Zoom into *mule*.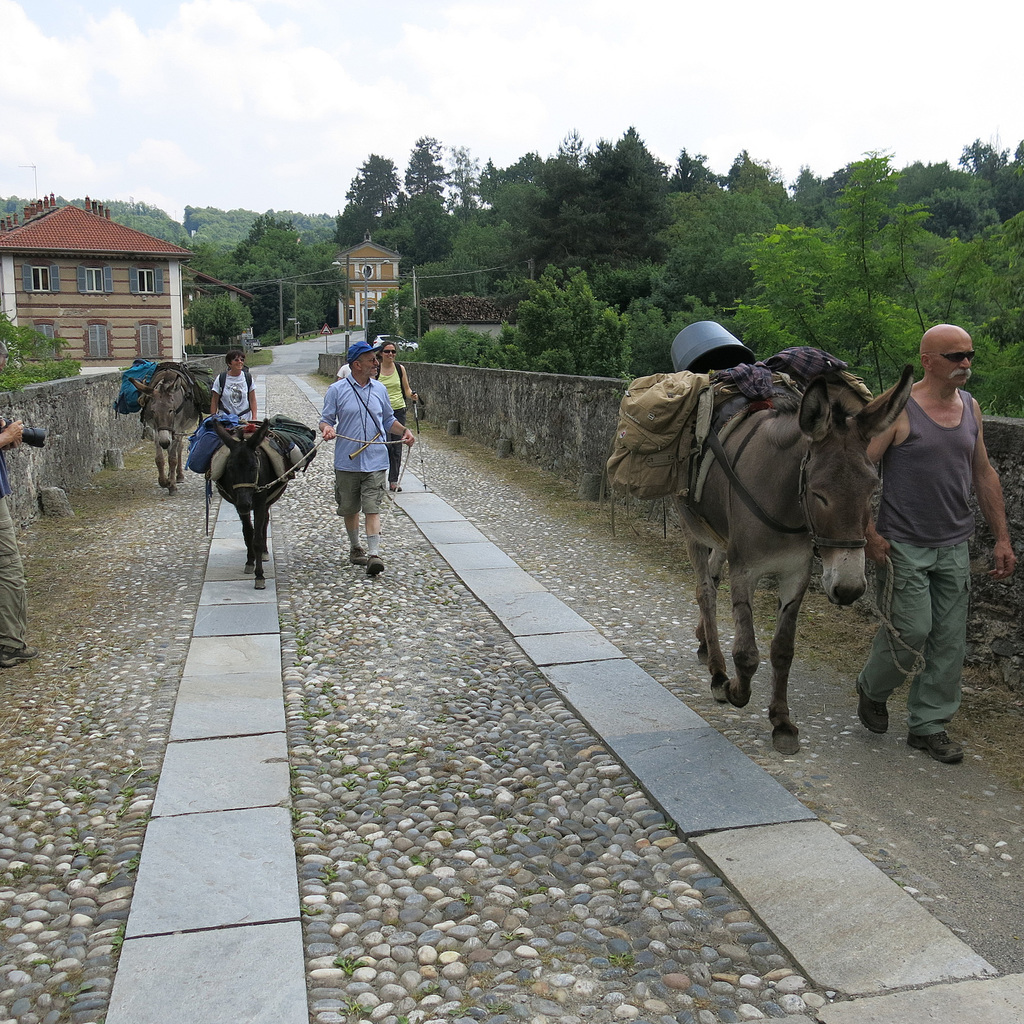
Zoom target: locate(209, 409, 302, 586).
